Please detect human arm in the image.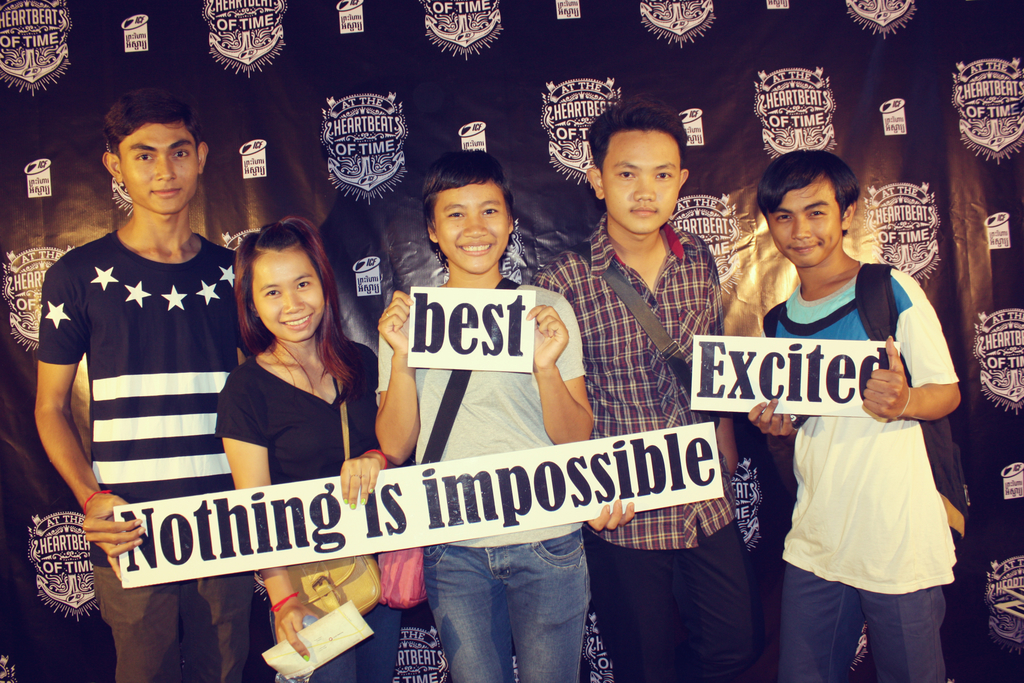
box=[536, 299, 585, 464].
